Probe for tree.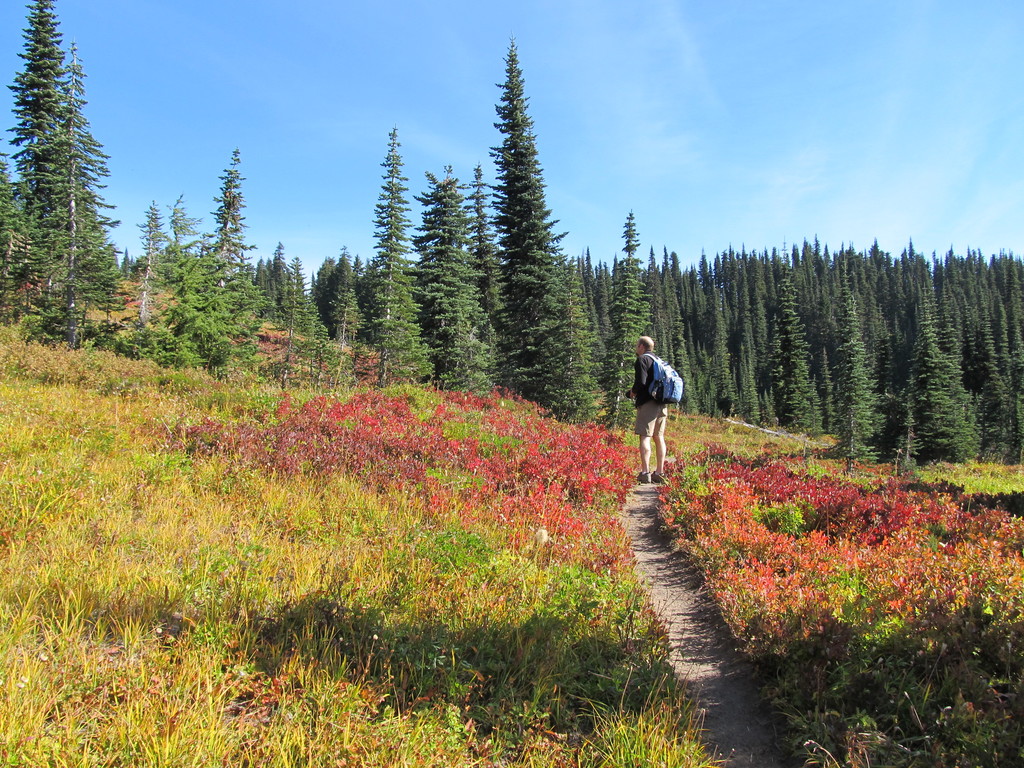
Probe result: l=251, t=238, r=314, b=365.
